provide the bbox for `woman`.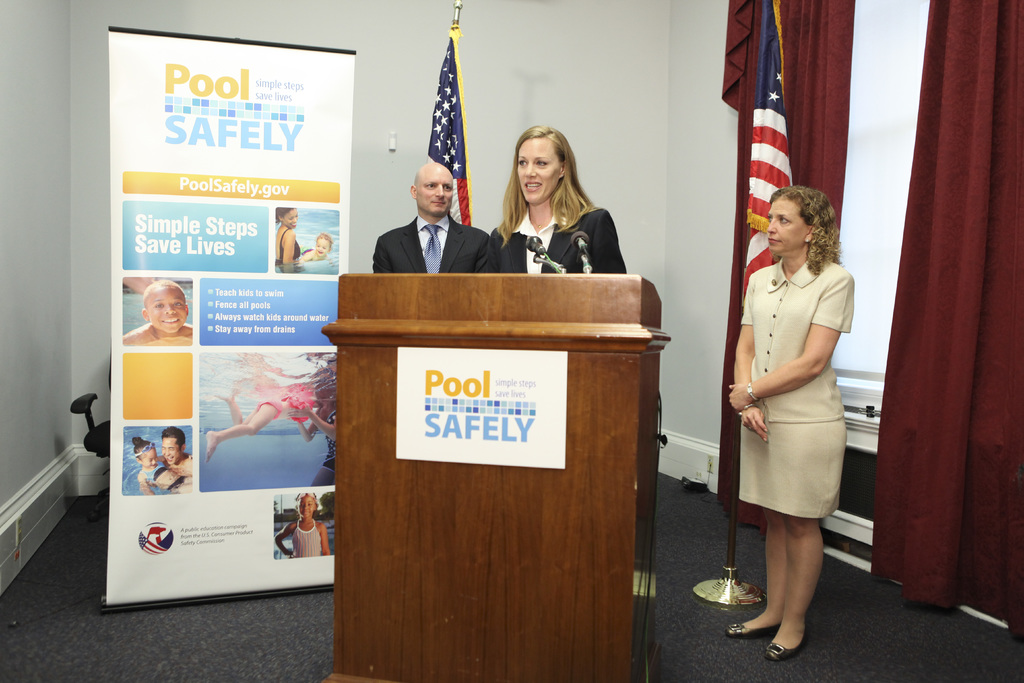
<bbox>275, 204, 301, 265</bbox>.
